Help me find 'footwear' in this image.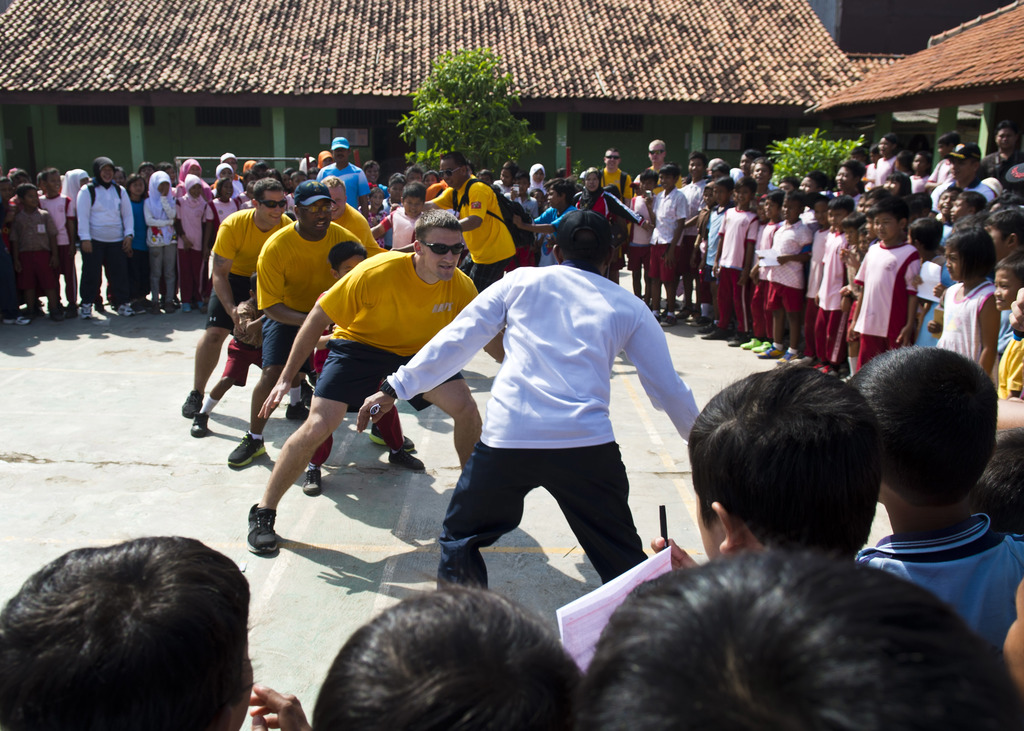
Found it: 732,333,744,348.
